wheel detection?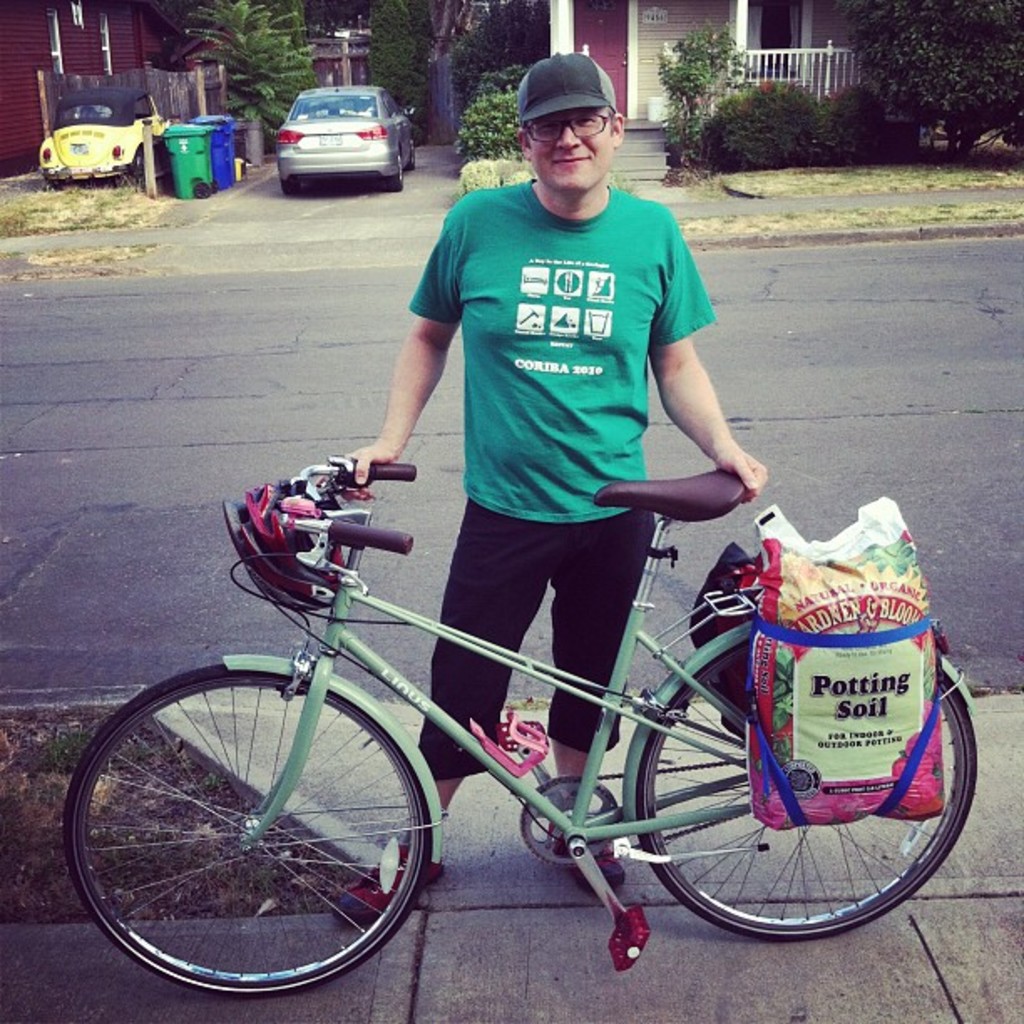
box(388, 146, 403, 191)
